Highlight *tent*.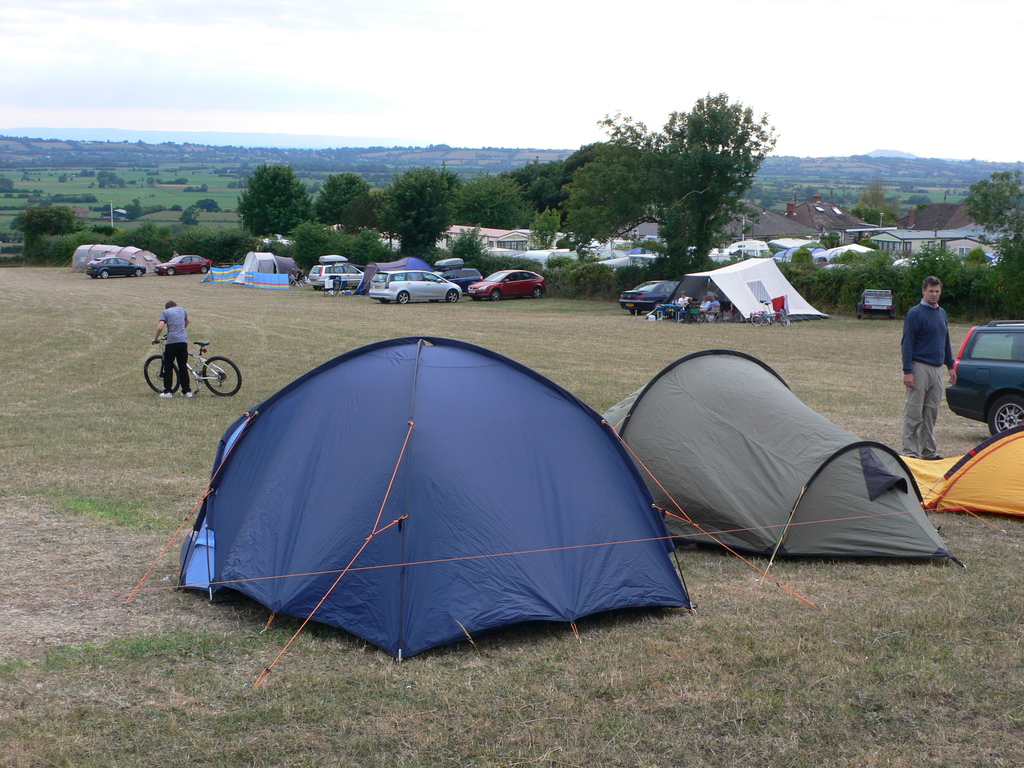
Highlighted region: BBox(593, 353, 961, 602).
